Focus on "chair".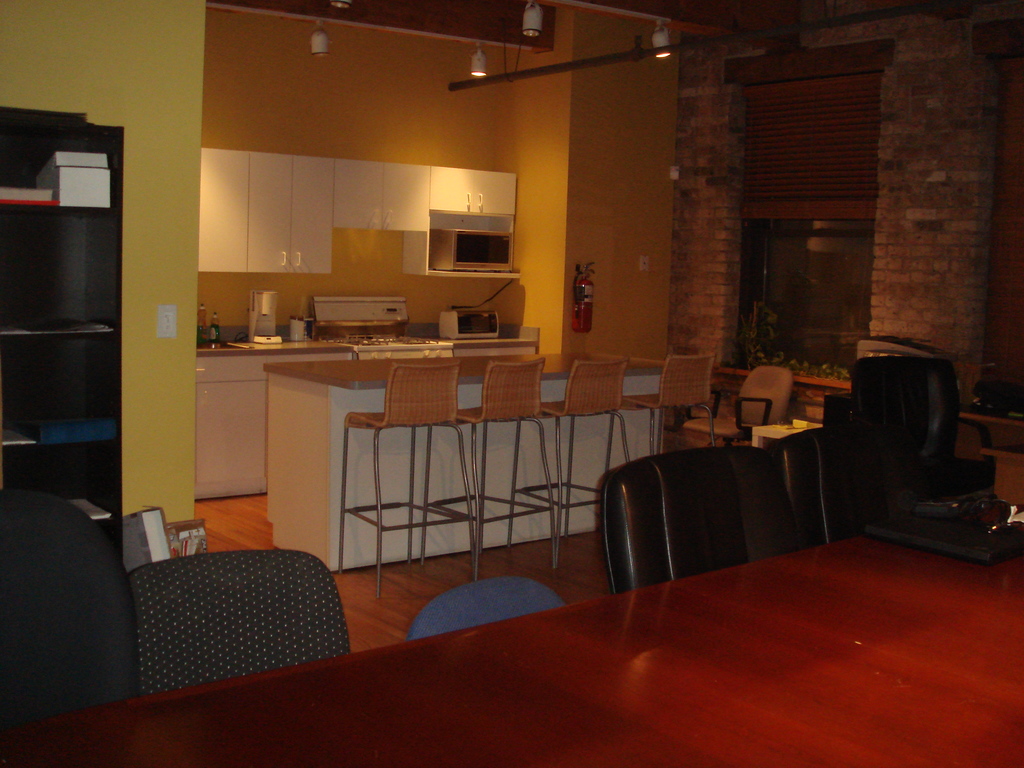
Focused at [x1=0, y1=490, x2=140, y2=732].
